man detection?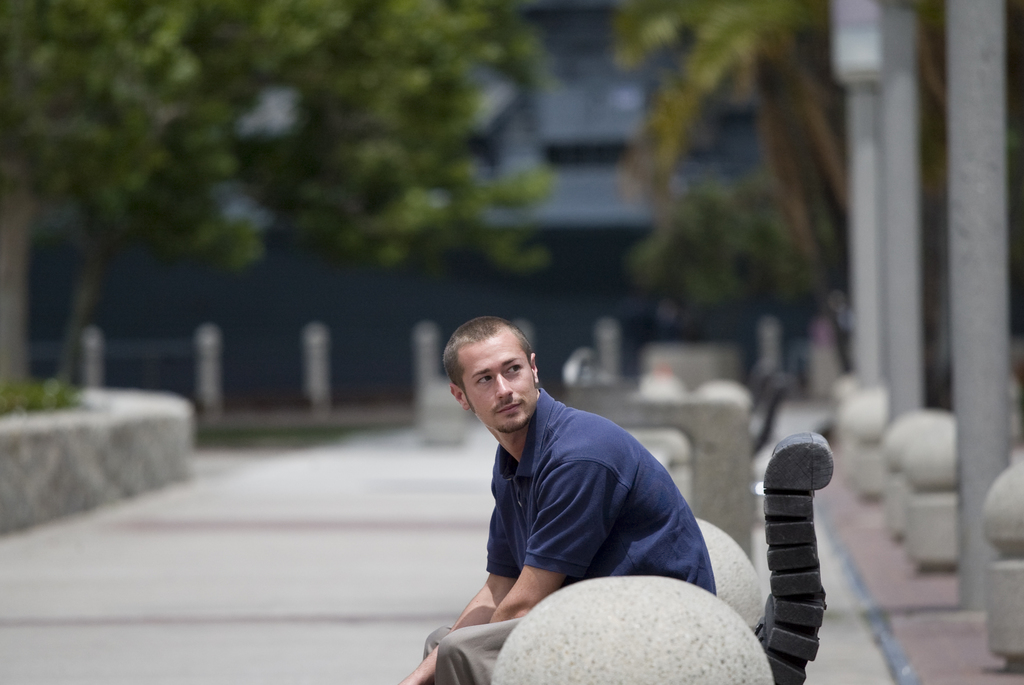
[410,307,755,659]
